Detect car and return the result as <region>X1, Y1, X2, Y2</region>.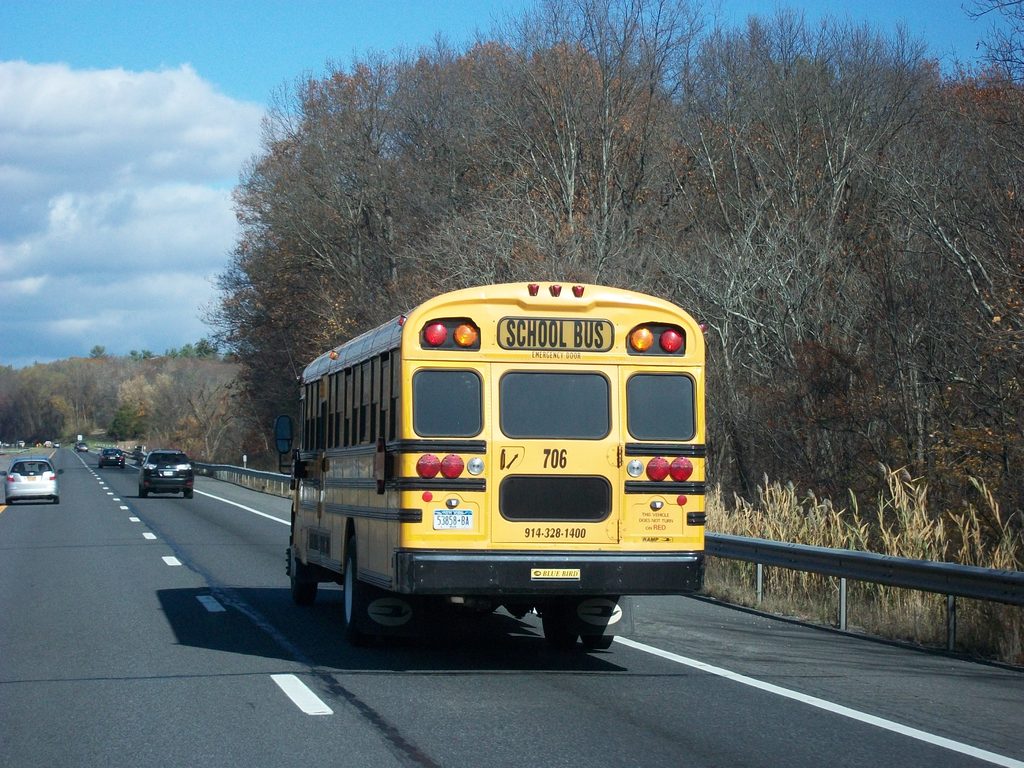
<region>77, 442, 88, 452</region>.
